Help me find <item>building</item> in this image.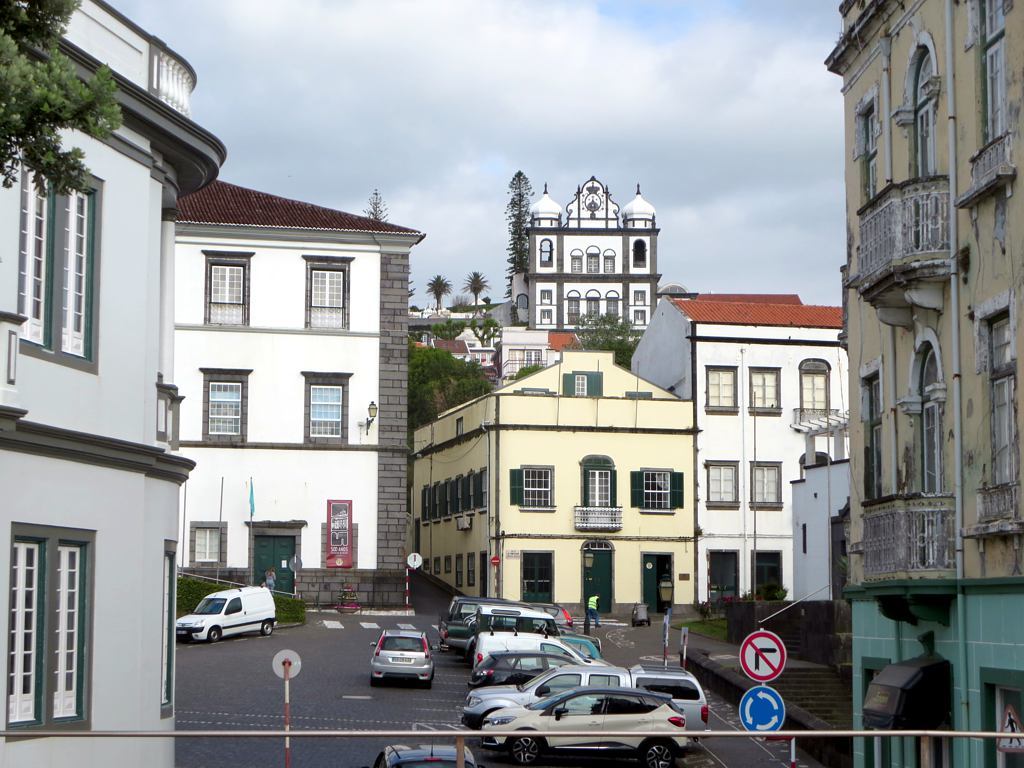
Found it: (420,179,690,379).
